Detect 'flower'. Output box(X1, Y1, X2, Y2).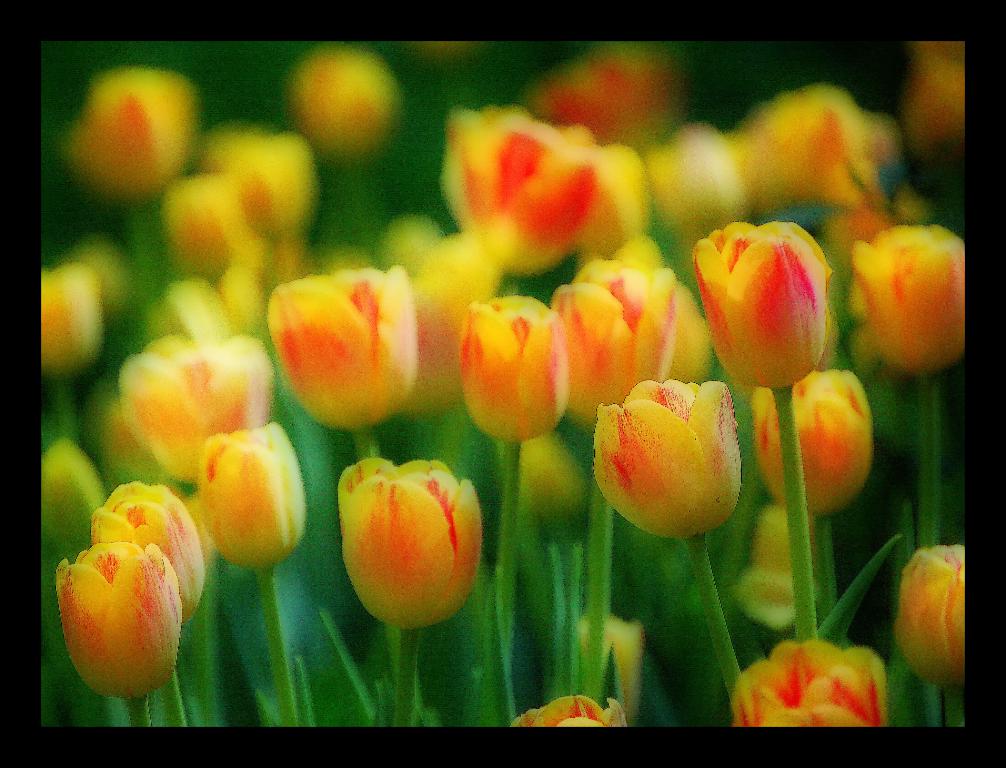
box(731, 640, 887, 730).
